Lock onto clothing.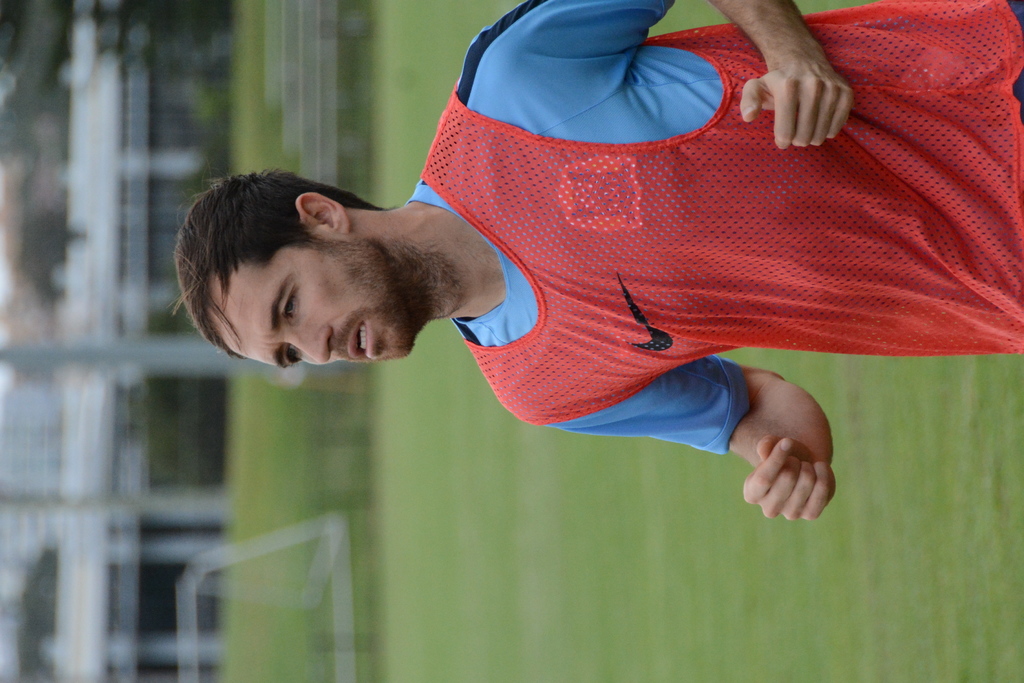
Locked: [413,10,950,464].
